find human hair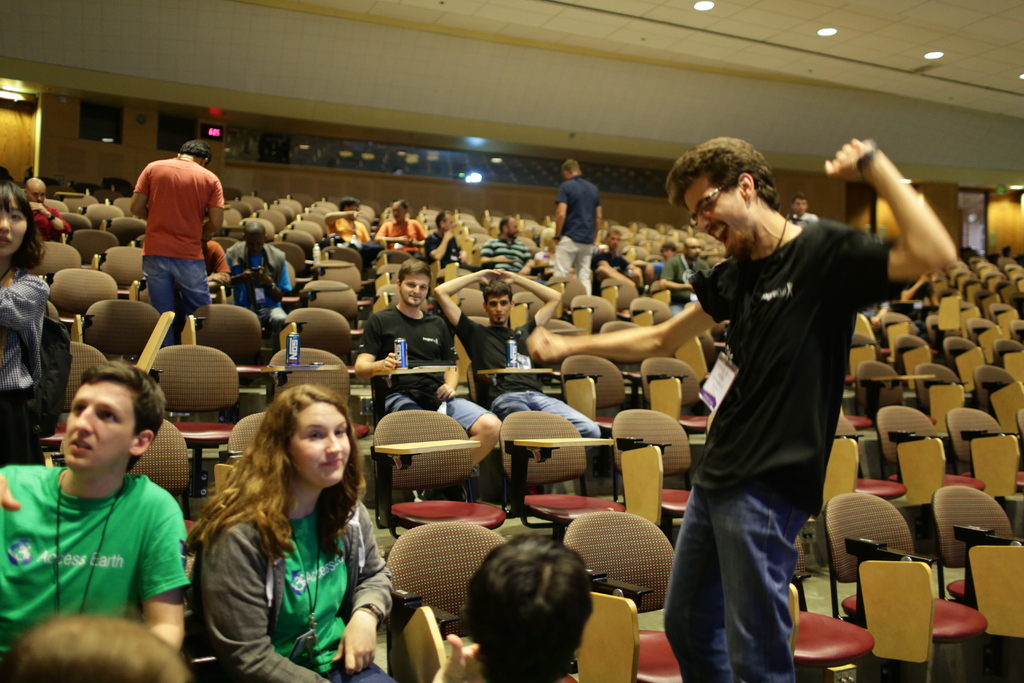
(x1=671, y1=130, x2=773, y2=210)
